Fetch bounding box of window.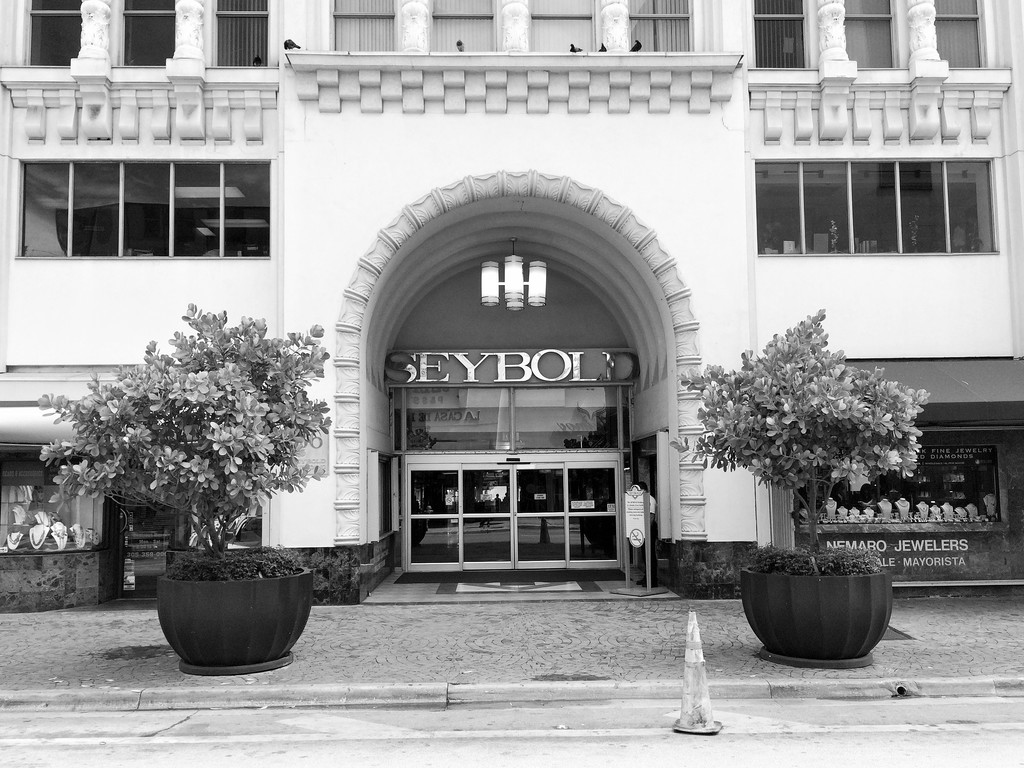
Bbox: {"left": 748, "top": 0, "right": 820, "bottom": 70}.
